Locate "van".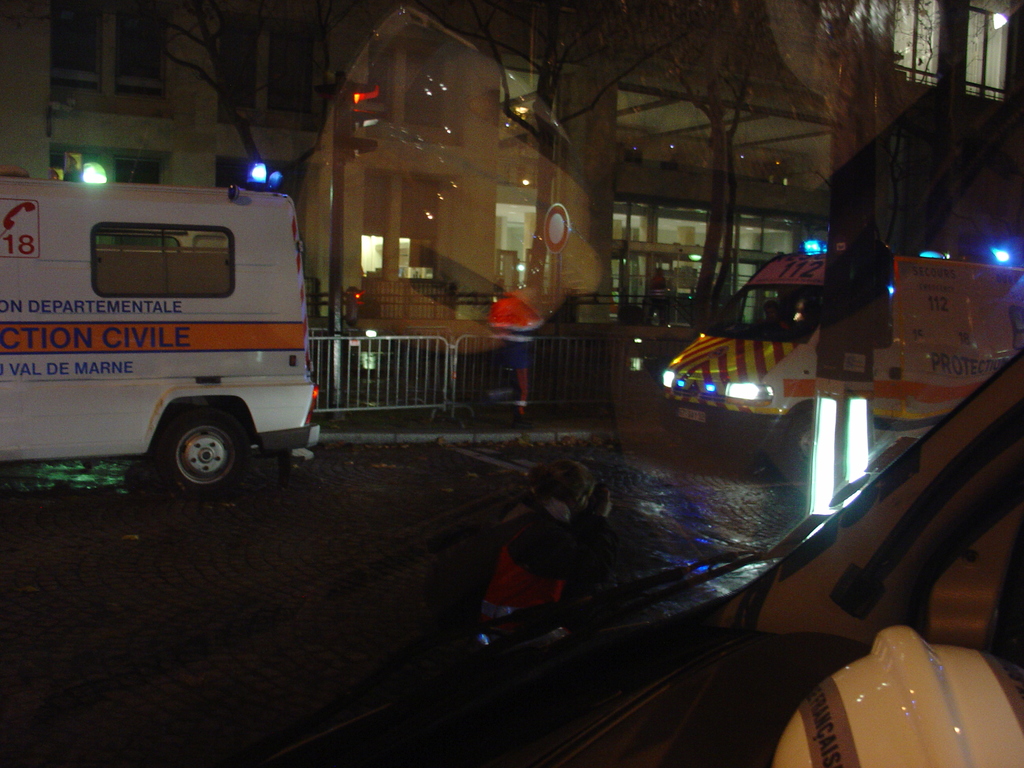
Bounding box: x1=0, y1=165, x2=320, y2=506.
